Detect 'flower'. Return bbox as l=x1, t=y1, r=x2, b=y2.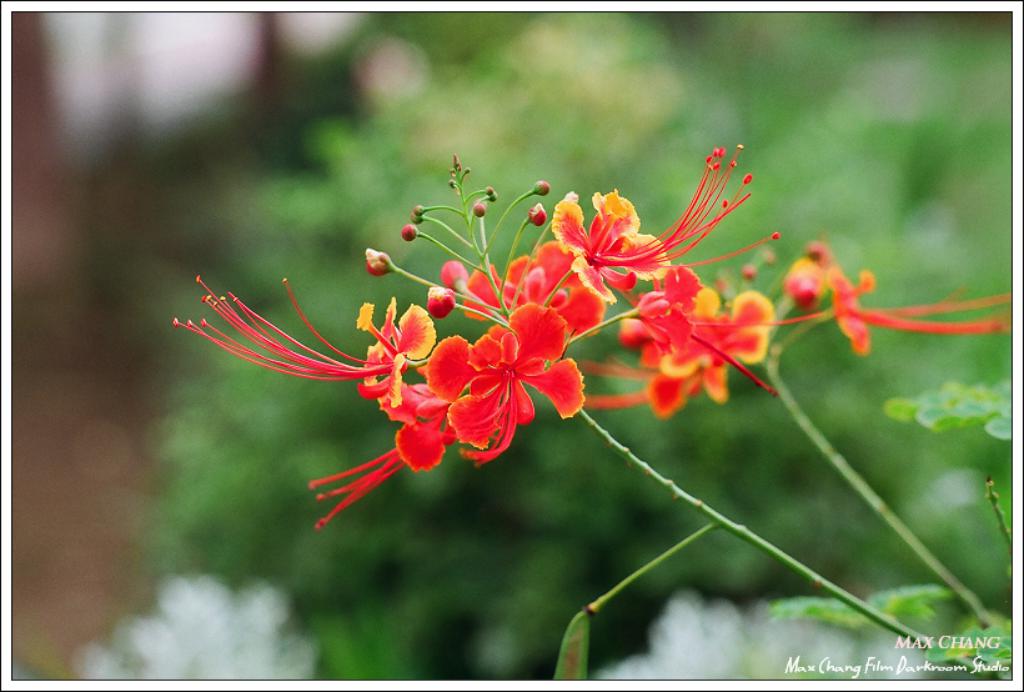
l=311, t=383, r=460, b=528.
